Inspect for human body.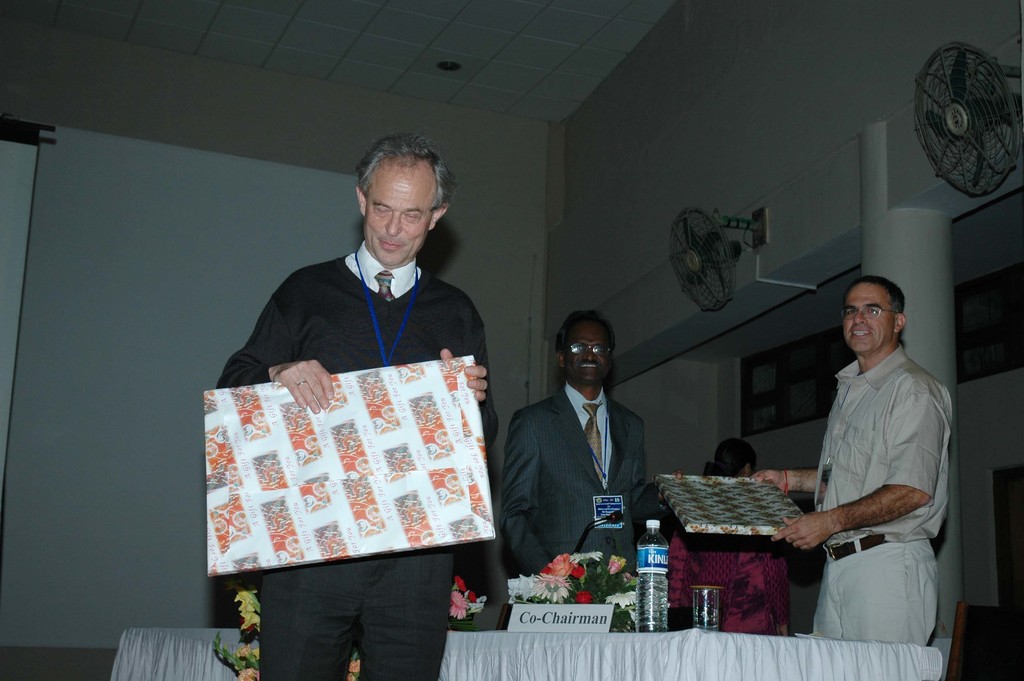
Inspection: 785/274/959/666.
